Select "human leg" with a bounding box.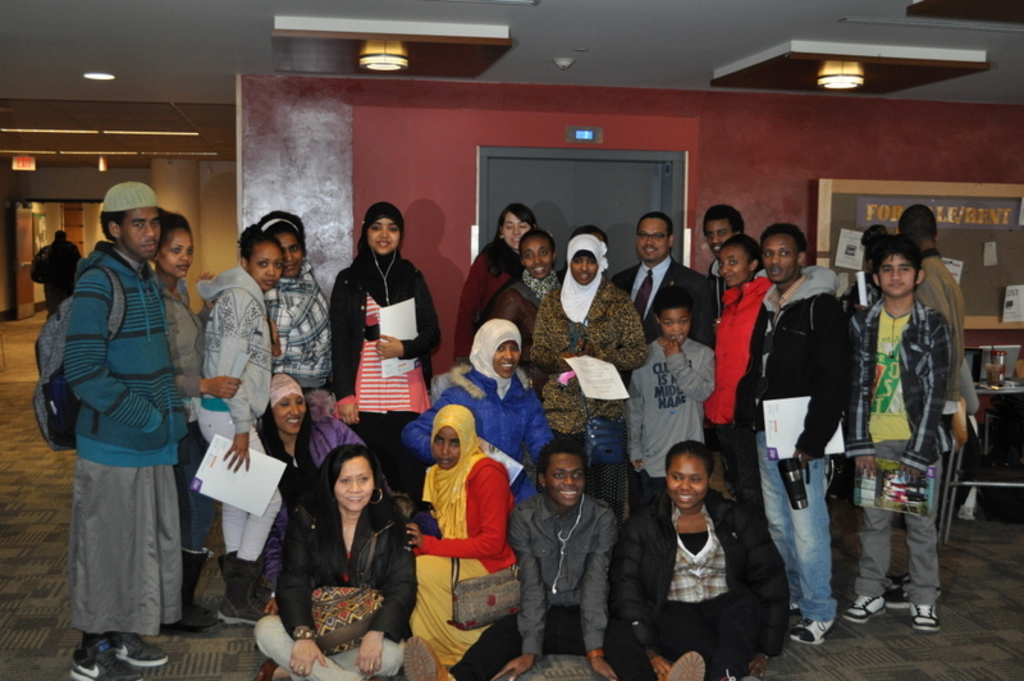
bbox=[273, 640, 398, 675].
